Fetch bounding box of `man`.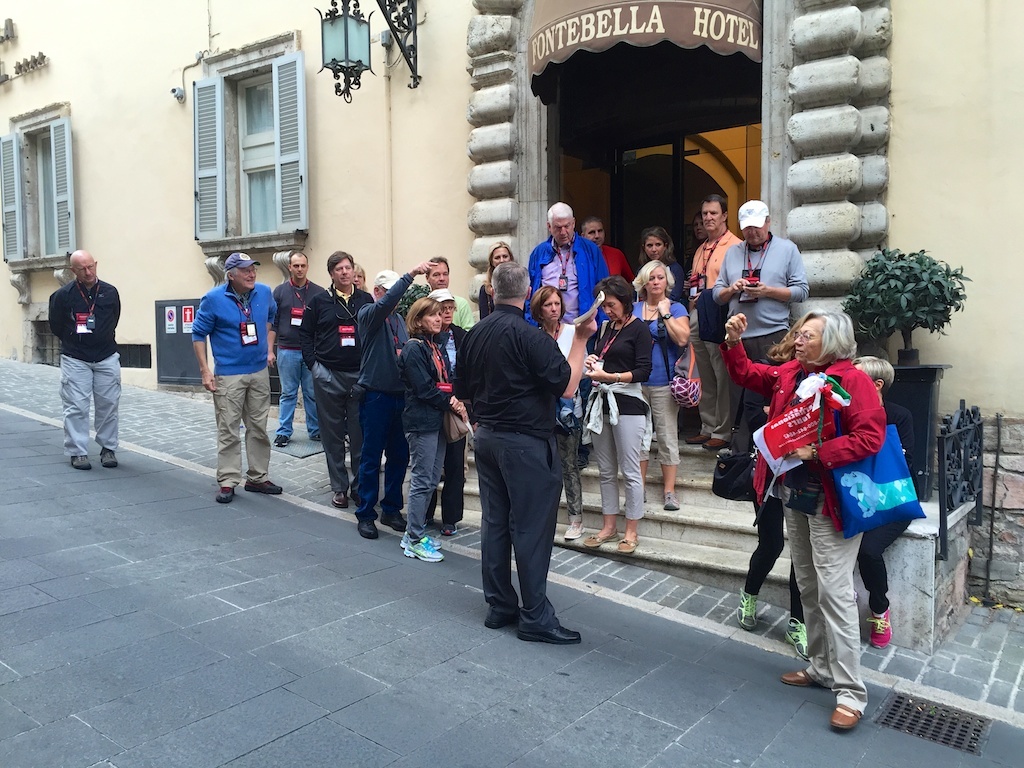
Bbox: [580,216,636,281].
